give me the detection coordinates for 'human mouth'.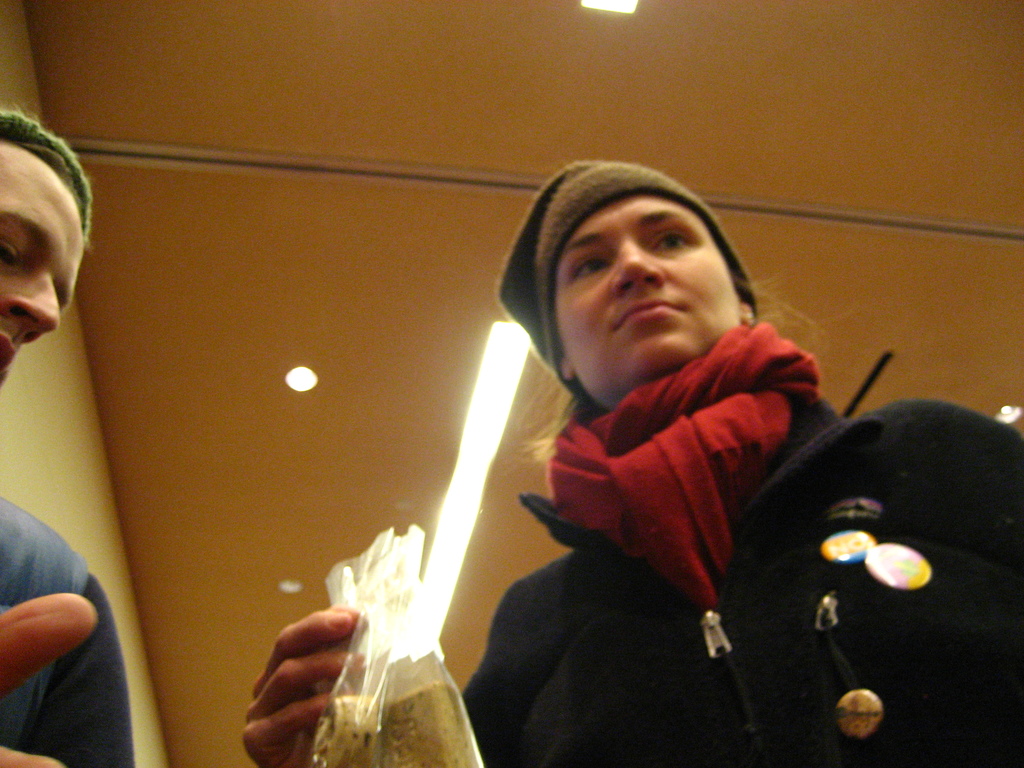
(0, 331, 16, 376).
